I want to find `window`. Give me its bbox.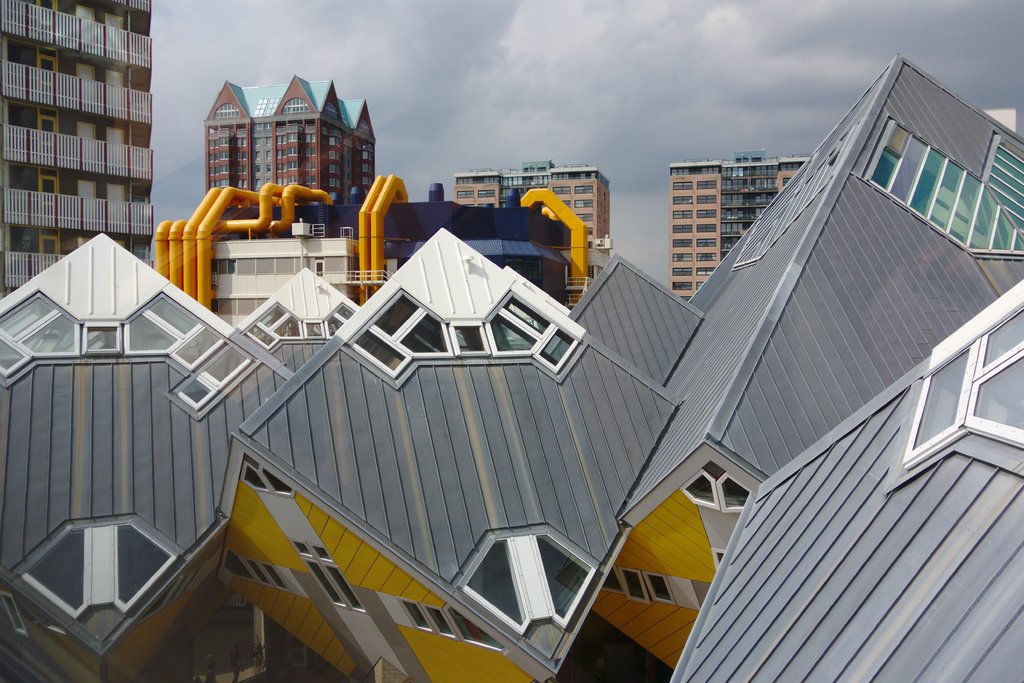
bbox=(695, 252, 716, 259).
